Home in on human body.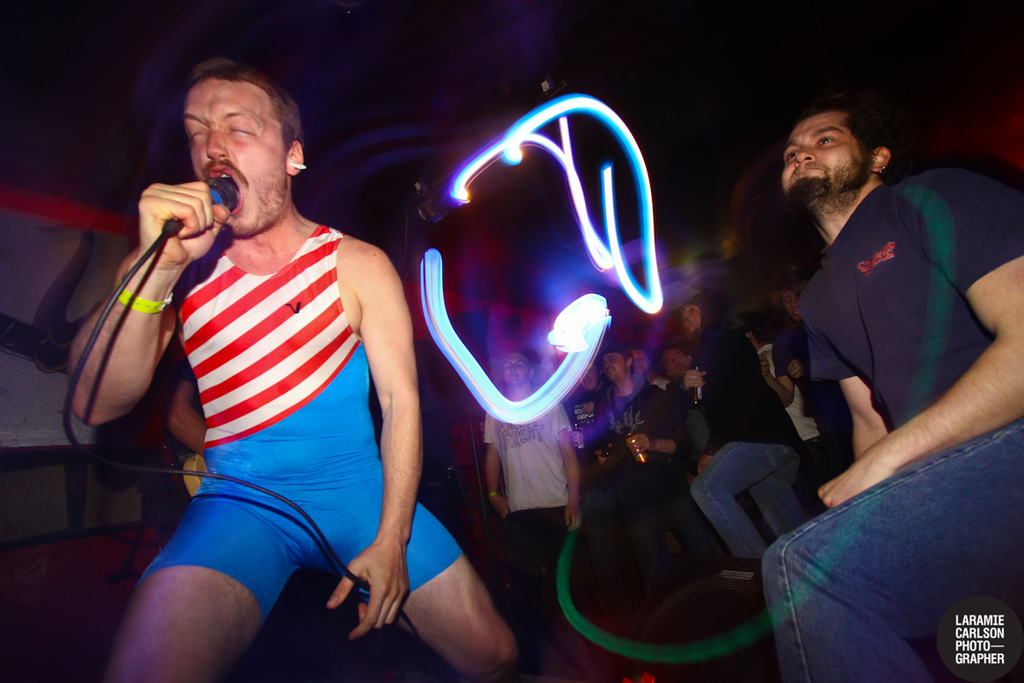
Homed in at [x1=563, y1=353, x2=608, y2=481].
